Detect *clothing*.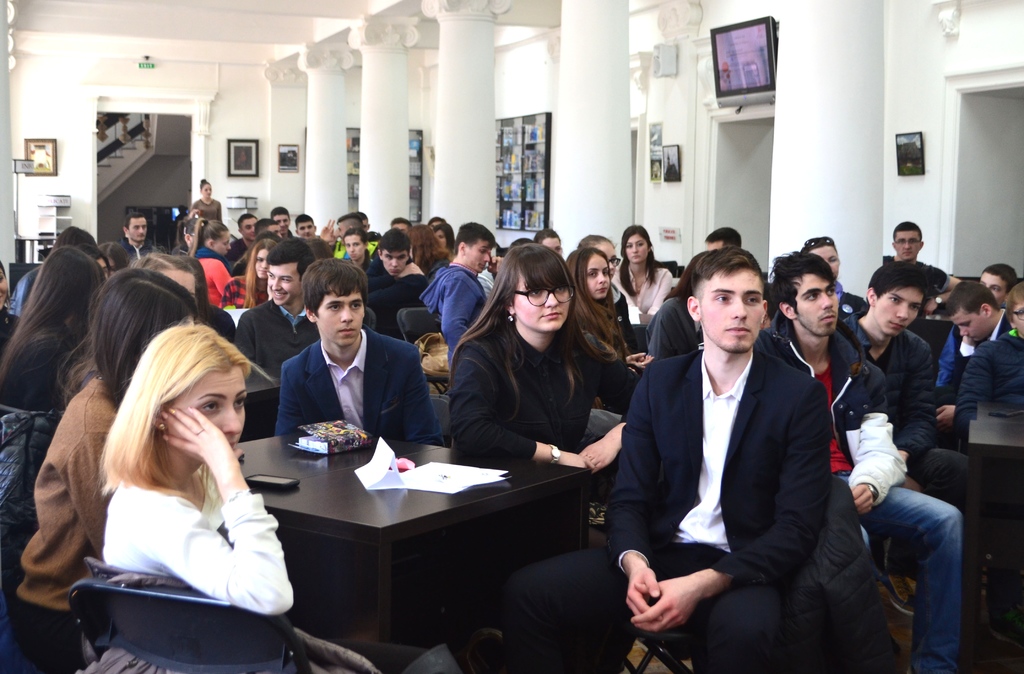
Detected at region(612, 258, 668, 318).
